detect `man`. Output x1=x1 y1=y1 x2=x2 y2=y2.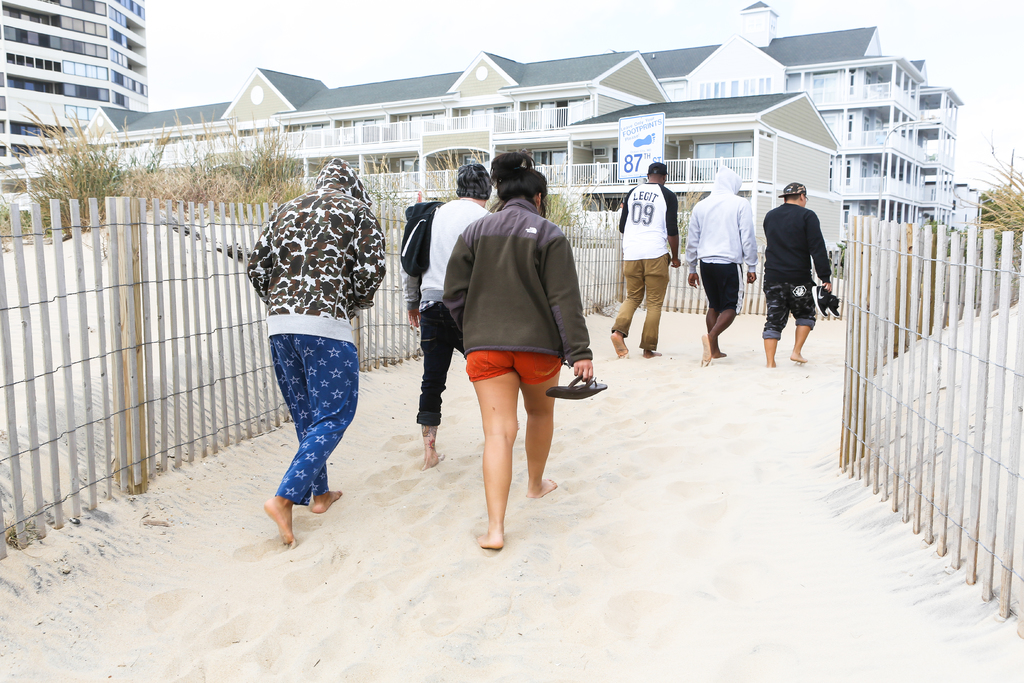
x1=691 y1=161 x2=759 y2=357.
